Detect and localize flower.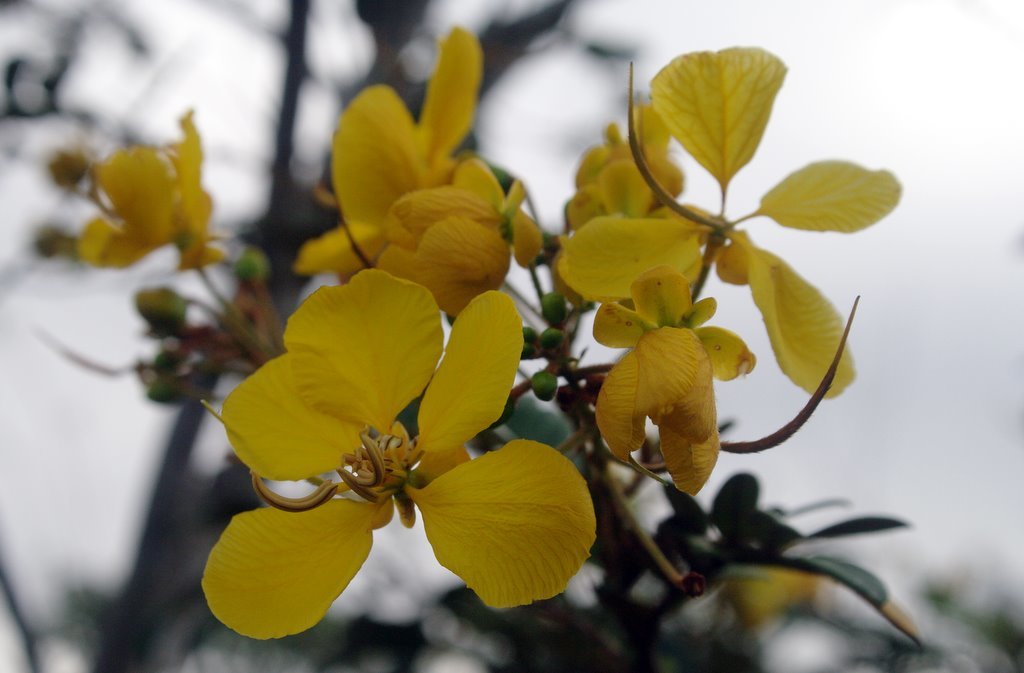
Localized at <box>34,106,228,268</box>.
